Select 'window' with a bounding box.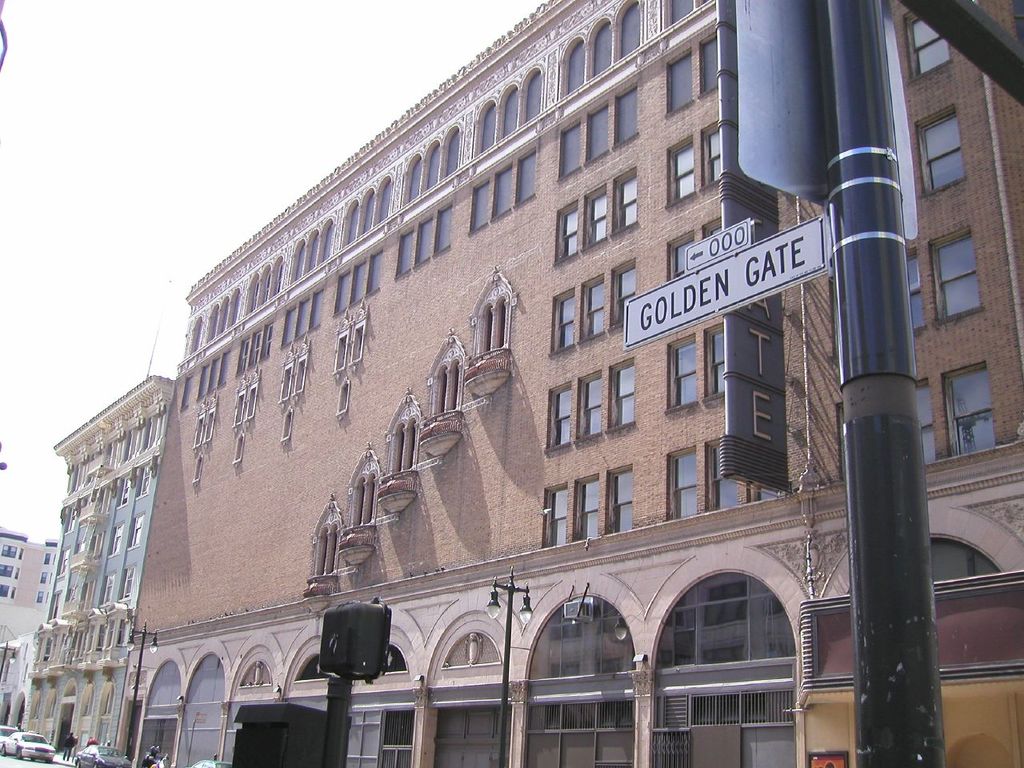
box(362, 190, 375, 231).
